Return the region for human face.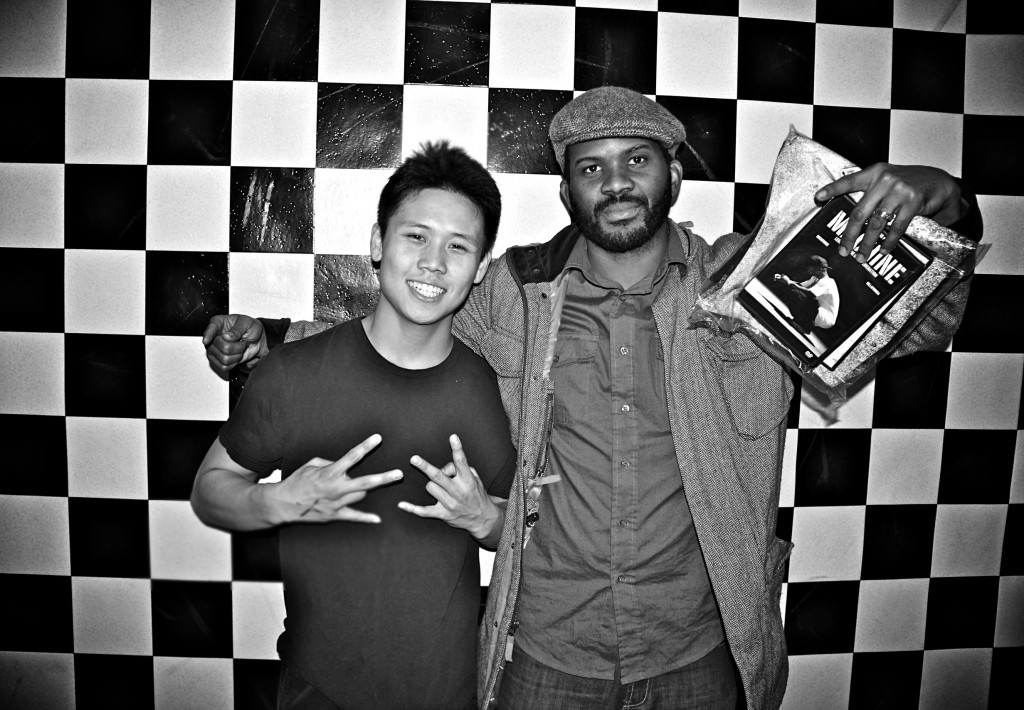
box=[380, 191, 487, 327].
